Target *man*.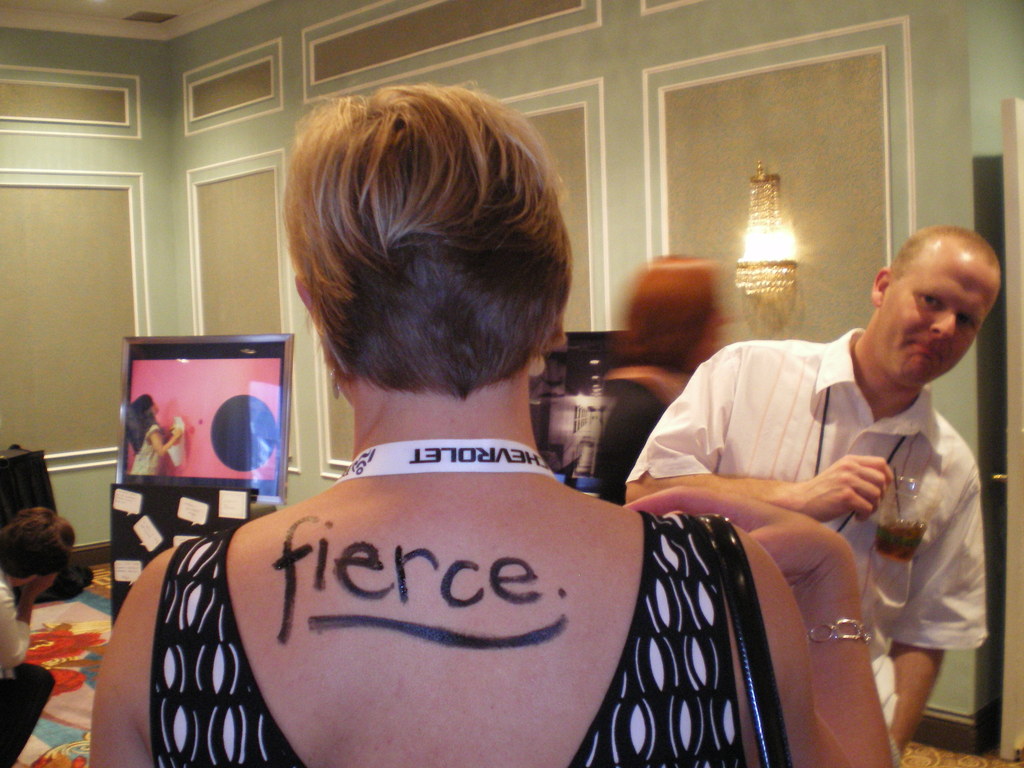
Target region: bbox=[0, 505, 75, 767].
